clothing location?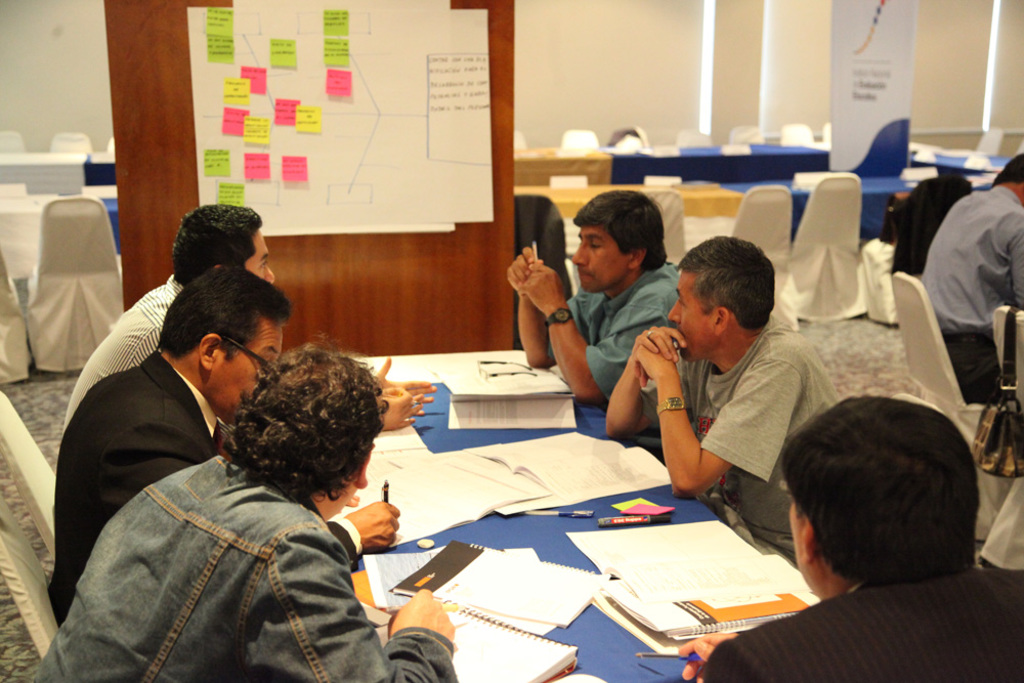
(697, 570, 1023, 682)
